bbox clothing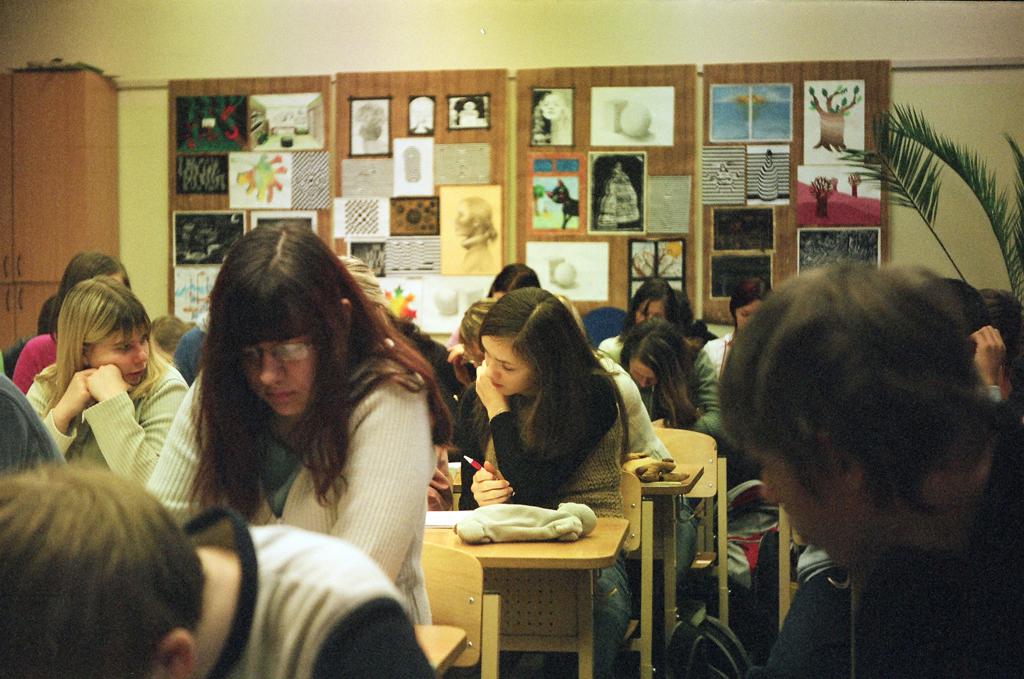
box=[765, 538, 855, 678]
